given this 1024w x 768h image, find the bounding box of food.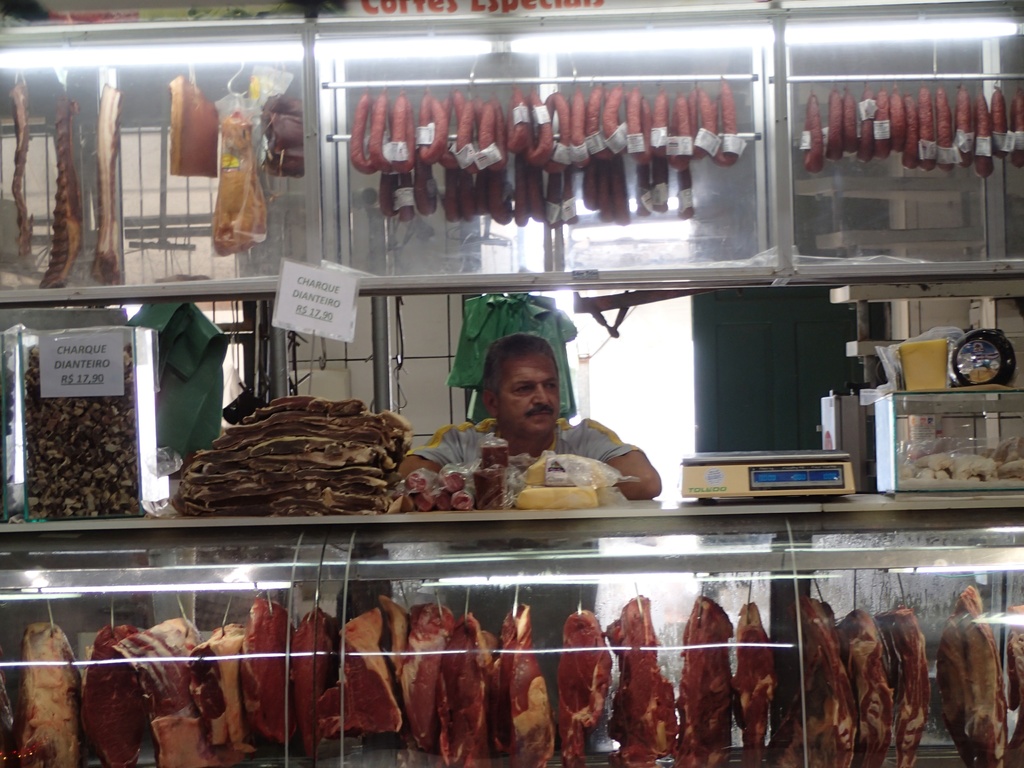
rect(874, 607, 931, 767).
